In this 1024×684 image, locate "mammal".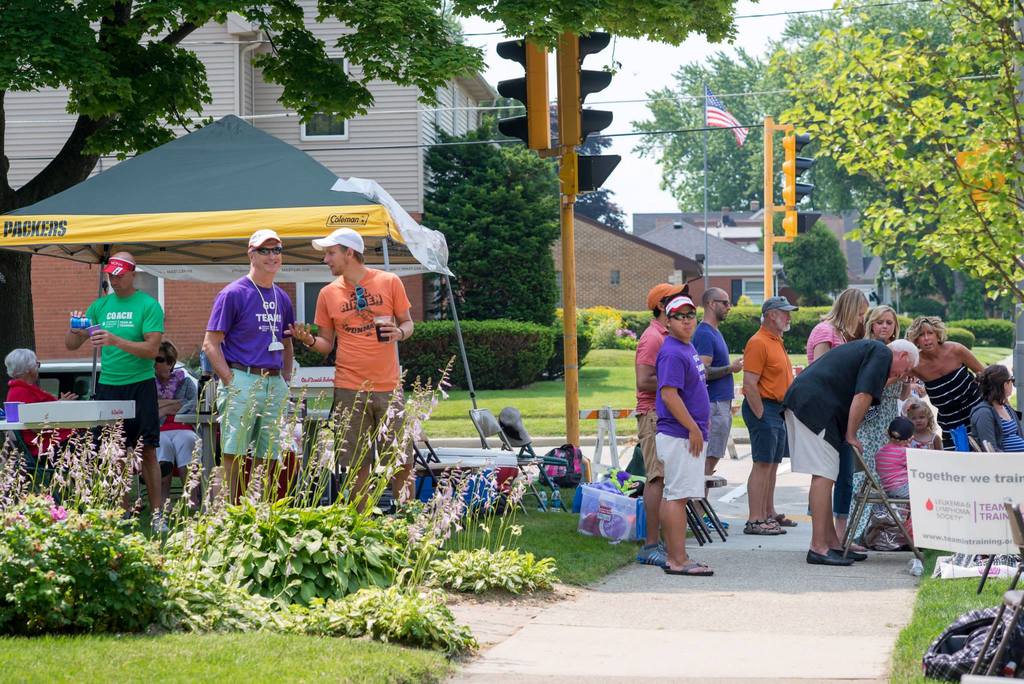
Bounding box: (left=903, top=401, right=945, bottom=450).
